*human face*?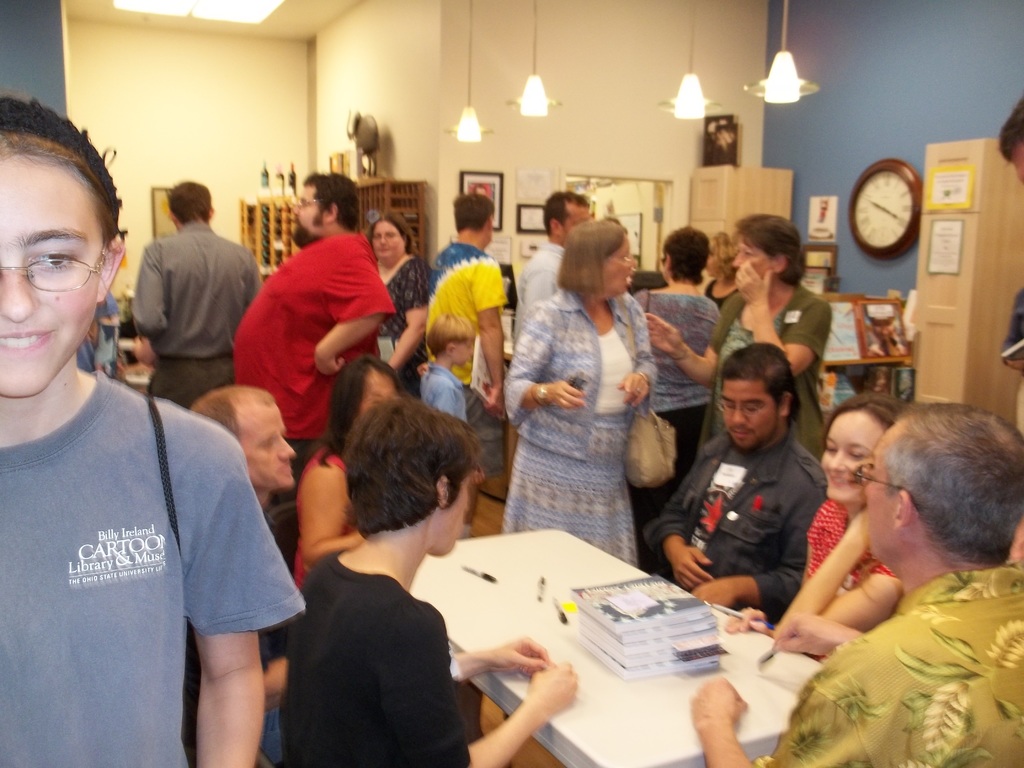
crop(559, 200, 589, 247)
